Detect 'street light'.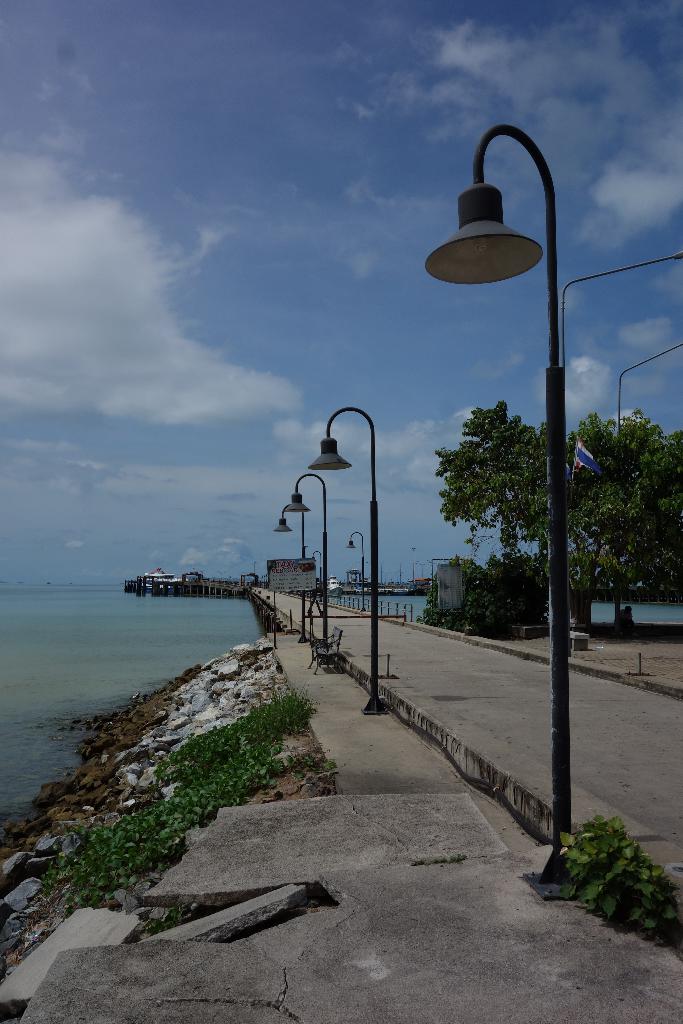
Detected at Rect(343, 529, 371, 614).
